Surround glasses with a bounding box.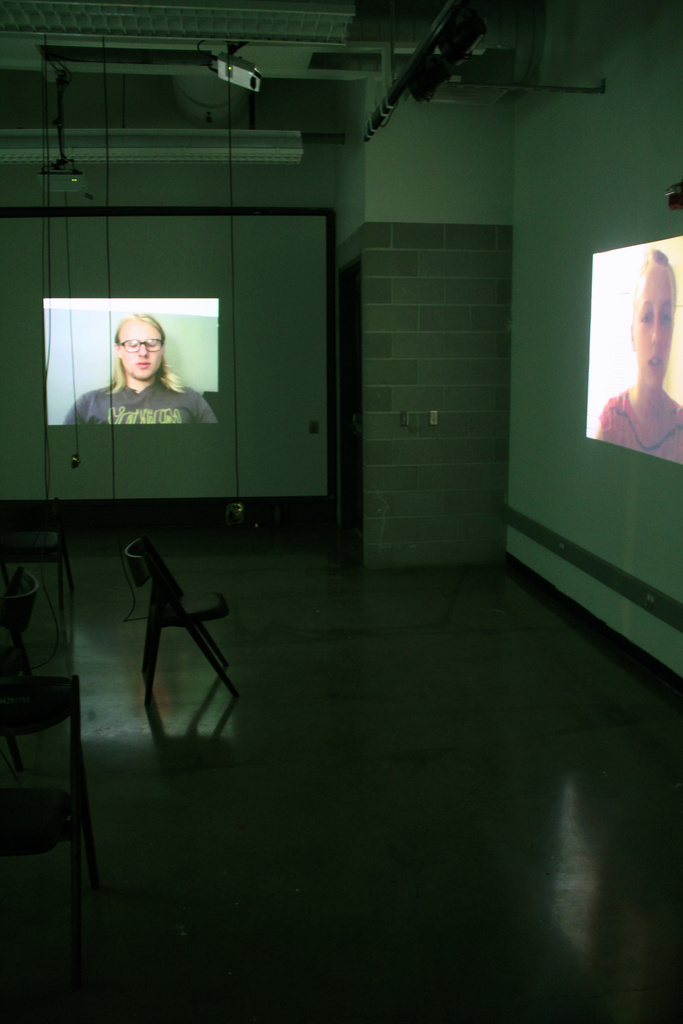
x1=114, y1=338, x2=161, y2=359.
